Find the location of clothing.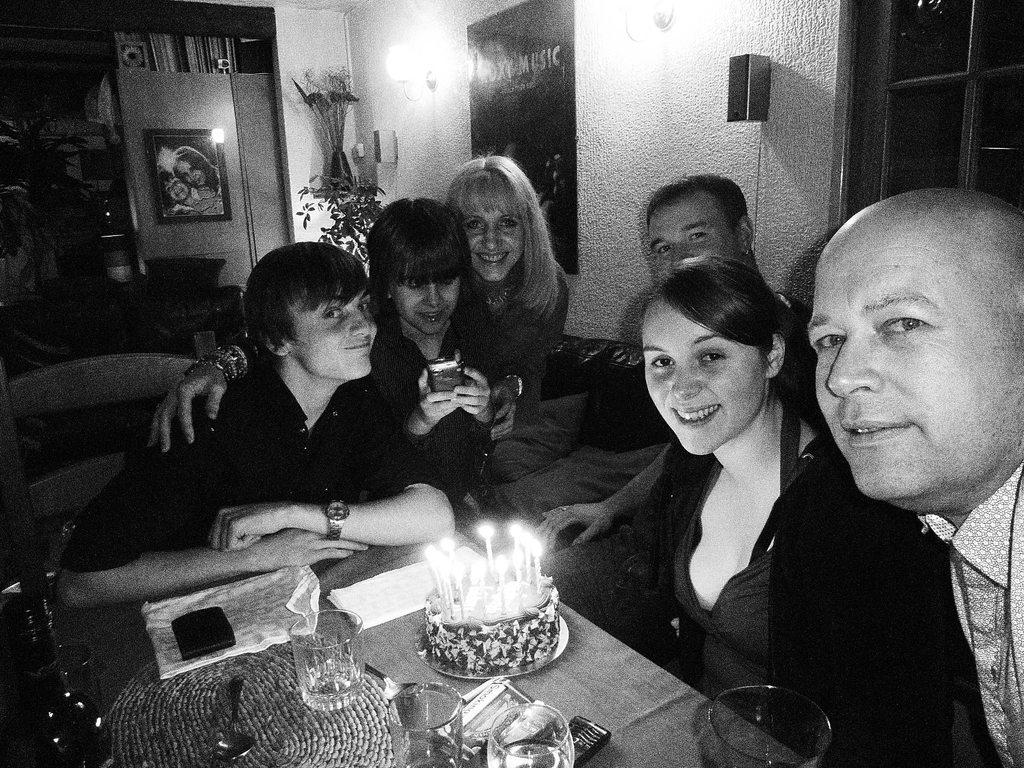
Location: bbox=(443, 246, 571, 426).
